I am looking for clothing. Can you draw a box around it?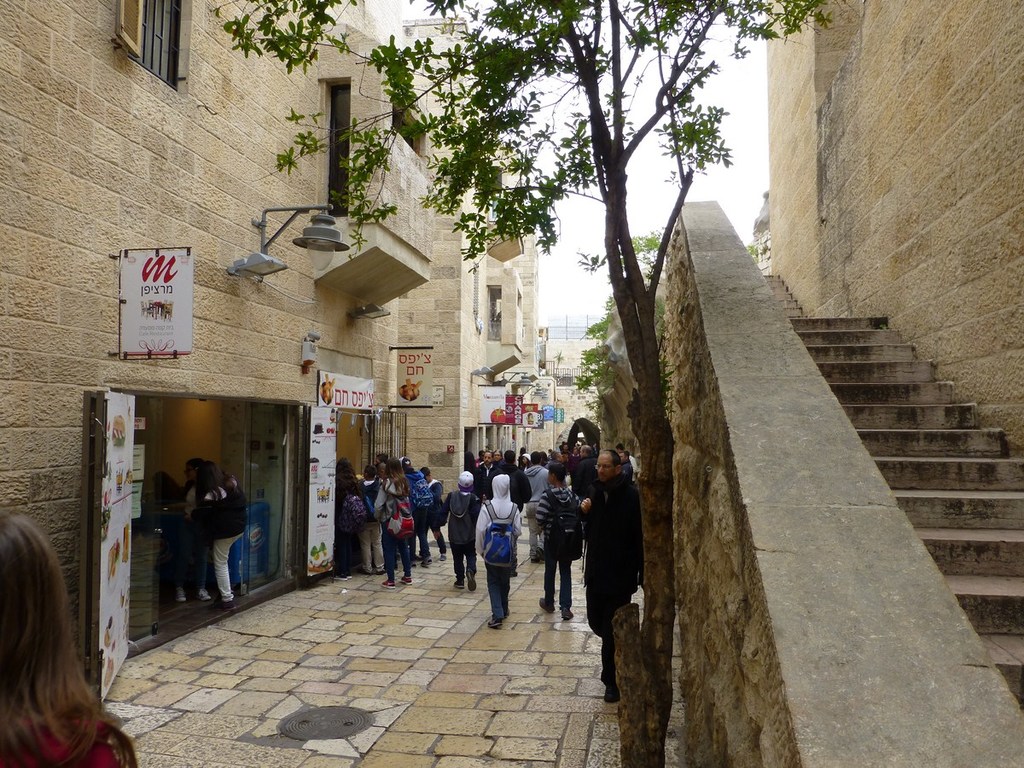
Sure, the bounding box is x1=425 y1=474 x2=443 y2=540.
